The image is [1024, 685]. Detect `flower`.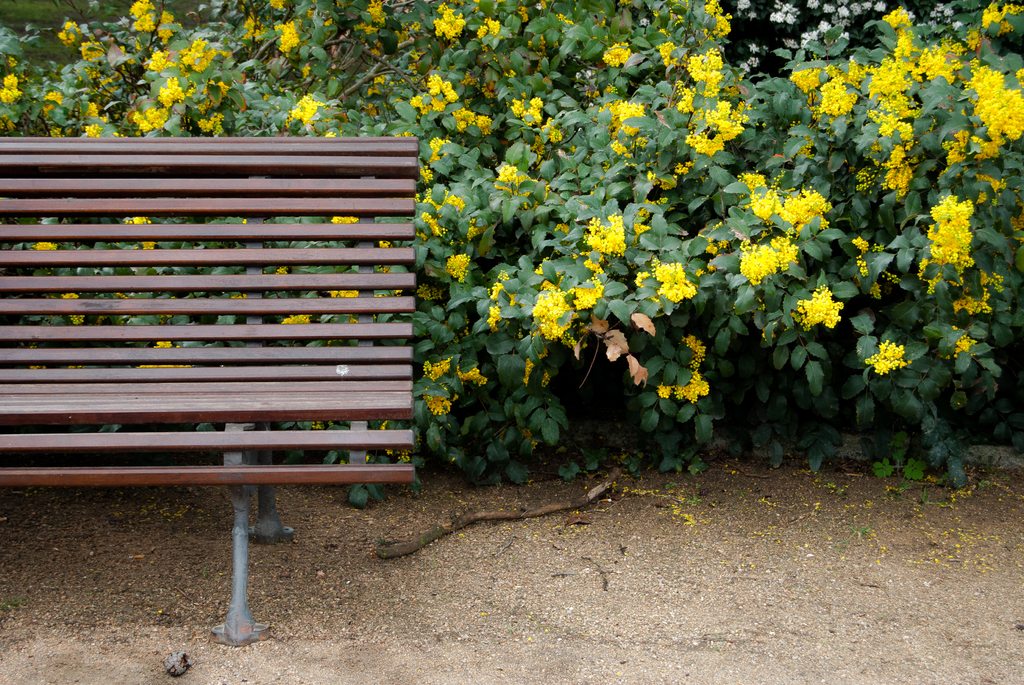
Detection: crop(877, 143, 913, 190).
